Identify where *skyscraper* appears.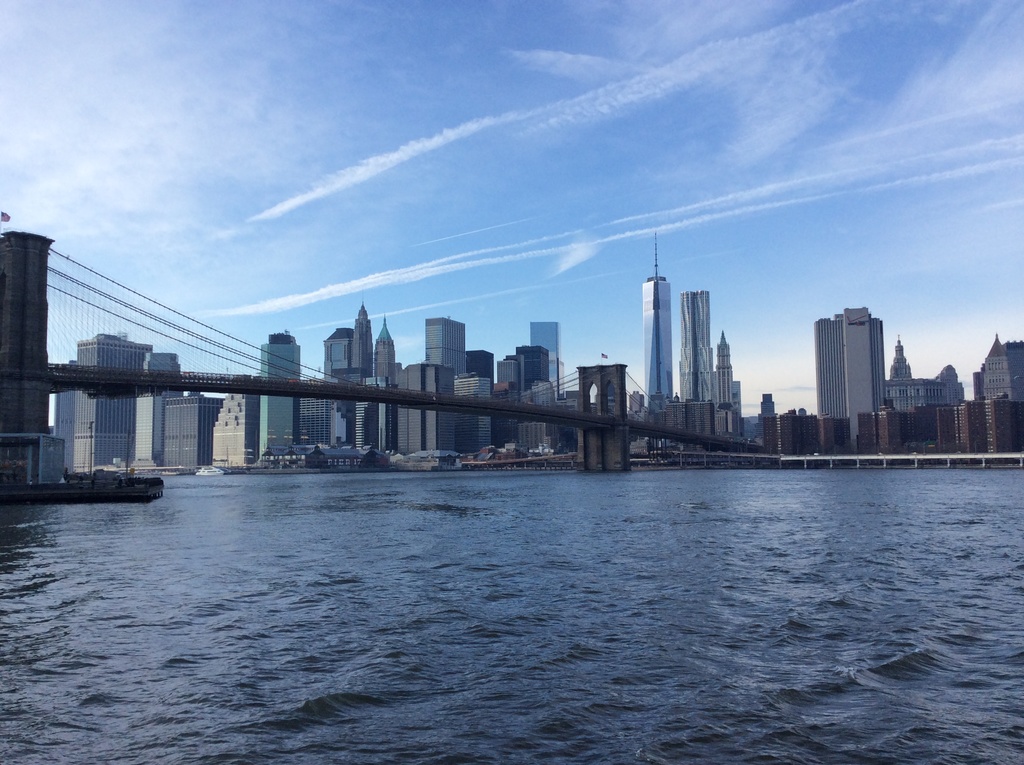
Appears at box(812, 310, 845, 447).
